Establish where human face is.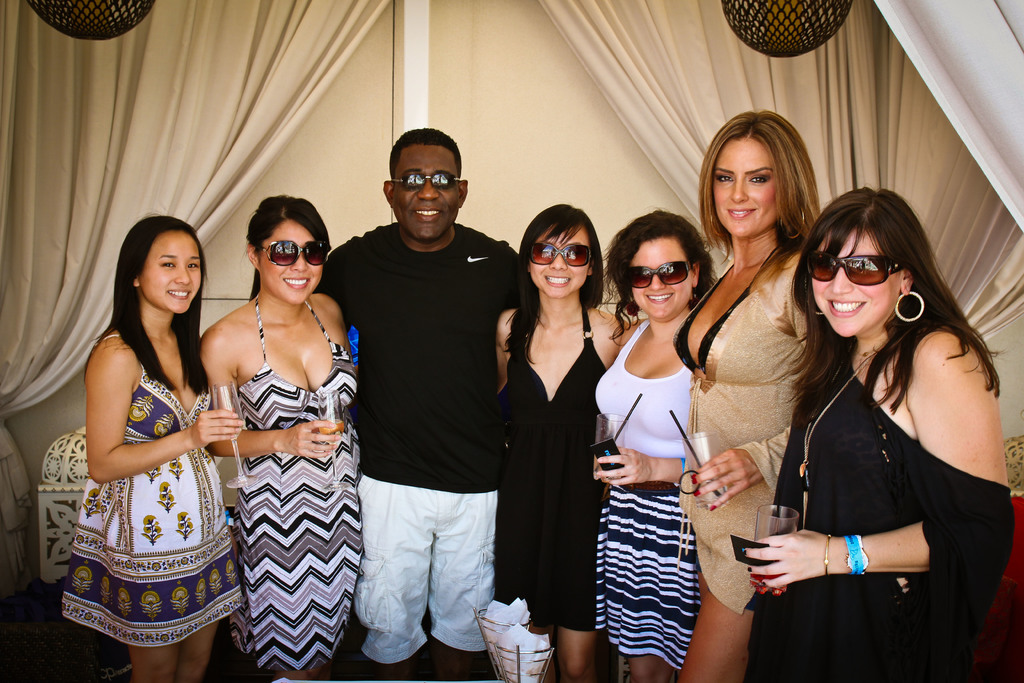
Established at (x1=140, y1=234, x2=204, y2=314).
